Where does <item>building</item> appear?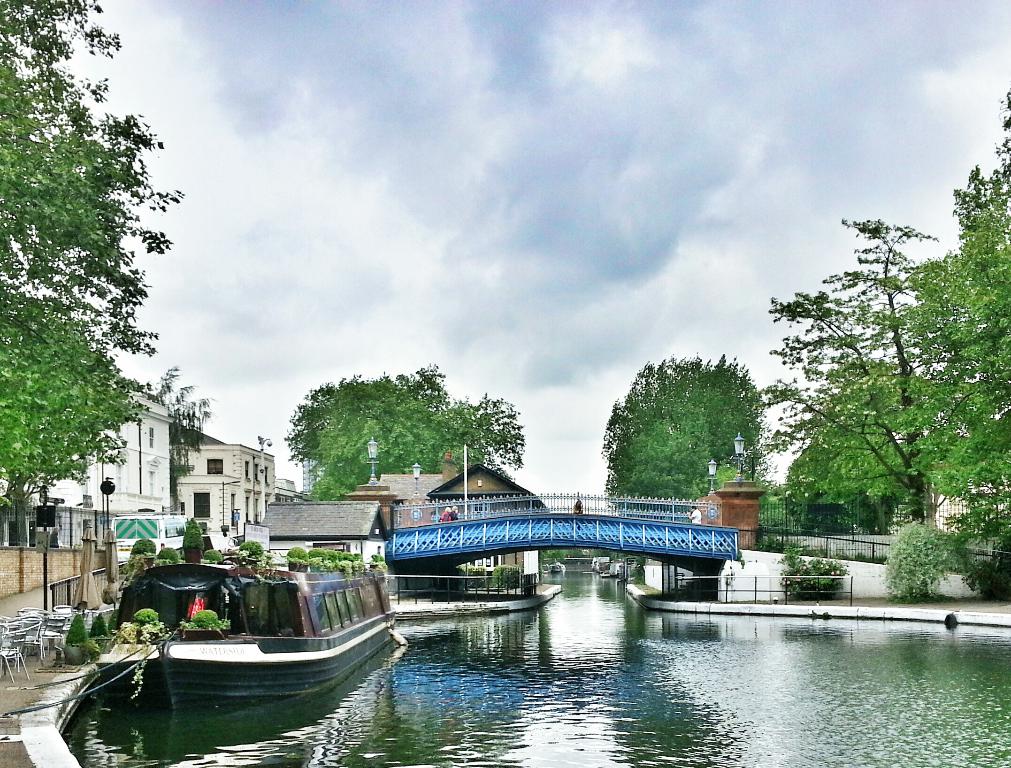
Appears at 257, 499, 389, 570.
